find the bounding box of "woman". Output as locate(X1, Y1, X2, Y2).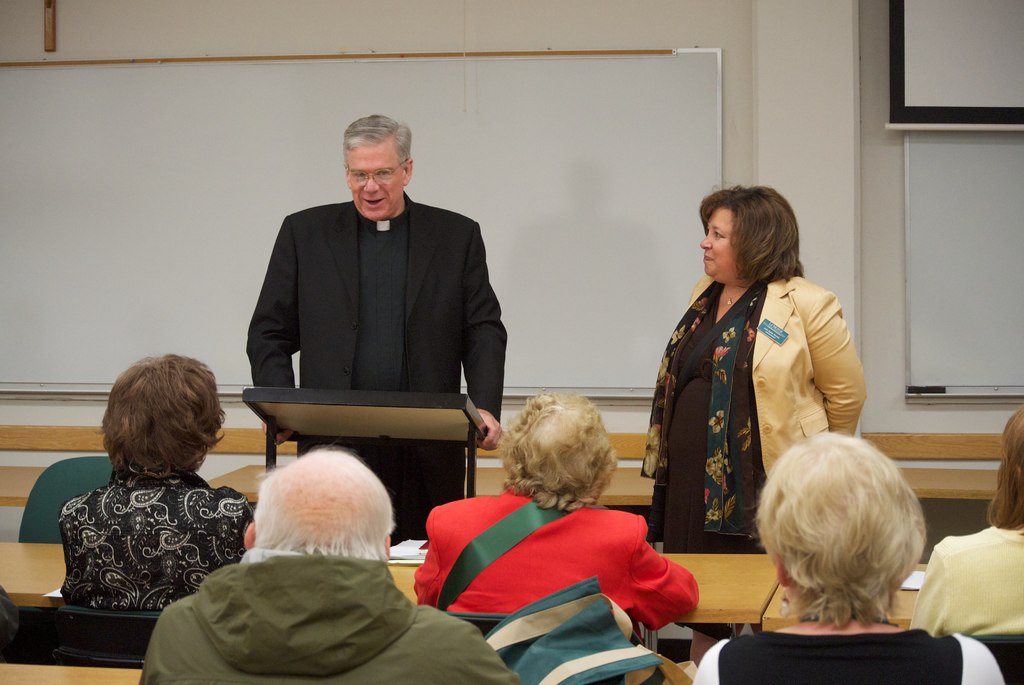
locate(691, 429, 1004, 684).
